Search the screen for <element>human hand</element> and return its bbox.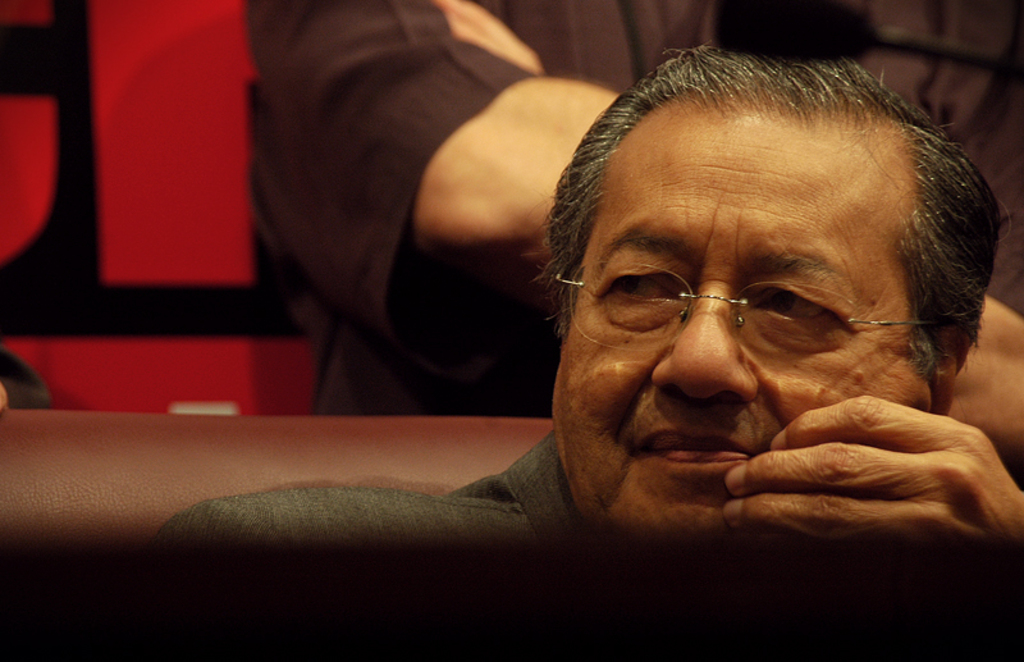
Found: bbox(666, 371, 1023, 557).
